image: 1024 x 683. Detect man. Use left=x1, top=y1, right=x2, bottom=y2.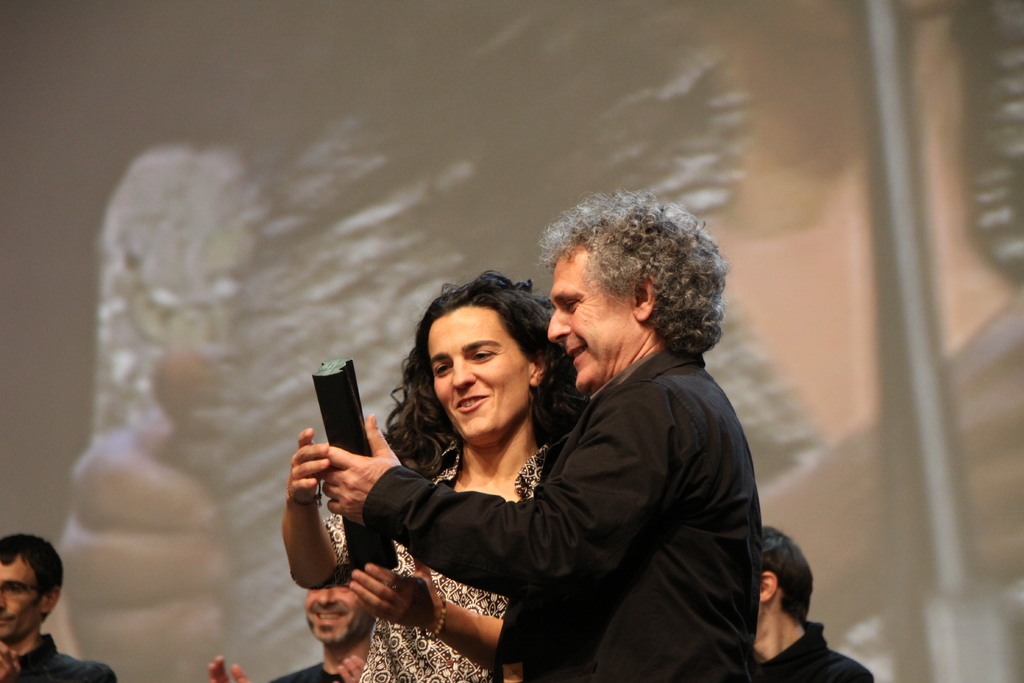
left=199, top=579, right=365, bottom=682.
